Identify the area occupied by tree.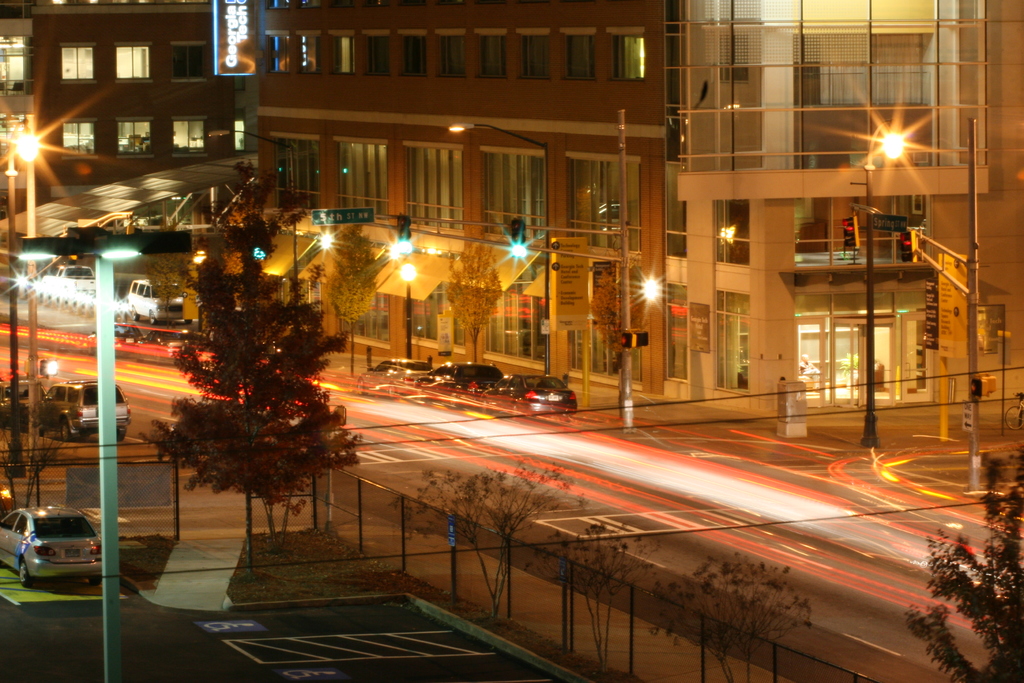
Area: bbox=[588, 267, 643, 418].
